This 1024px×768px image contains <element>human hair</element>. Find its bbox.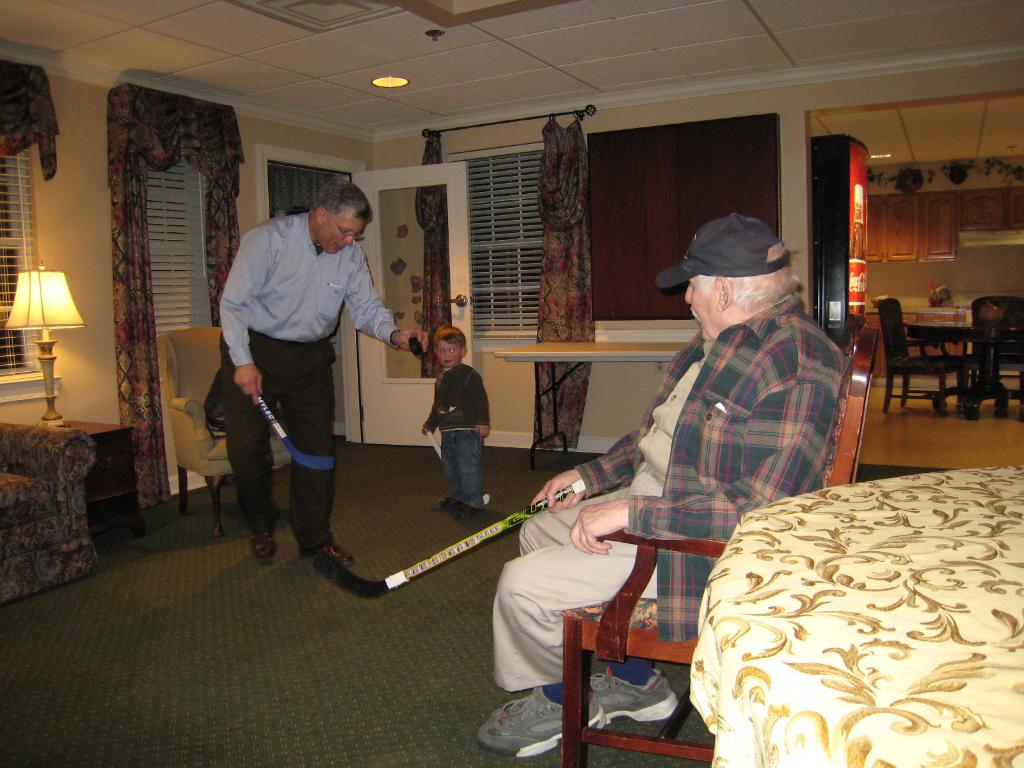
left=696, top=243, right=799, bottom=307.
